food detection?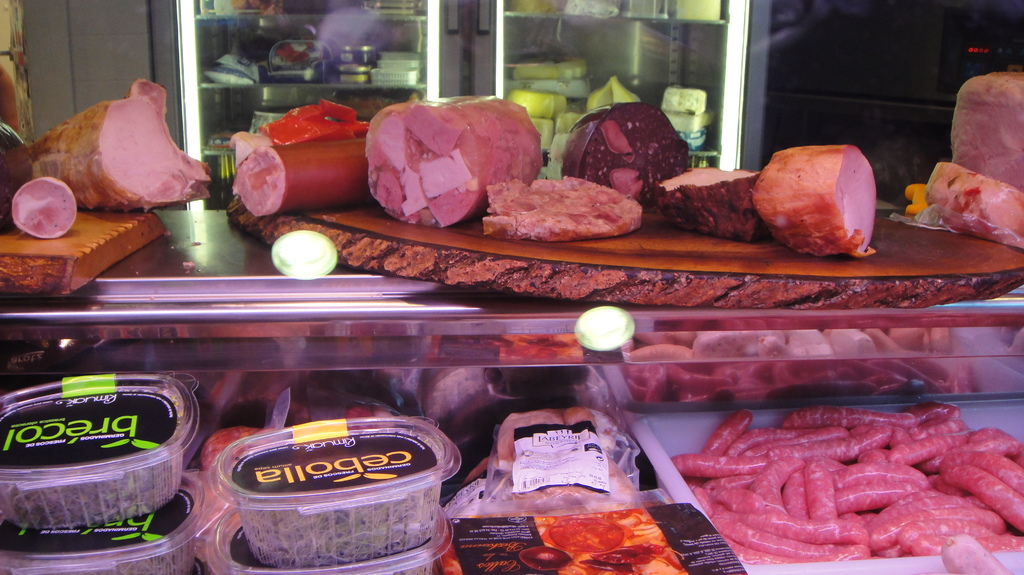
bbox(0, 141, 36, 231)
